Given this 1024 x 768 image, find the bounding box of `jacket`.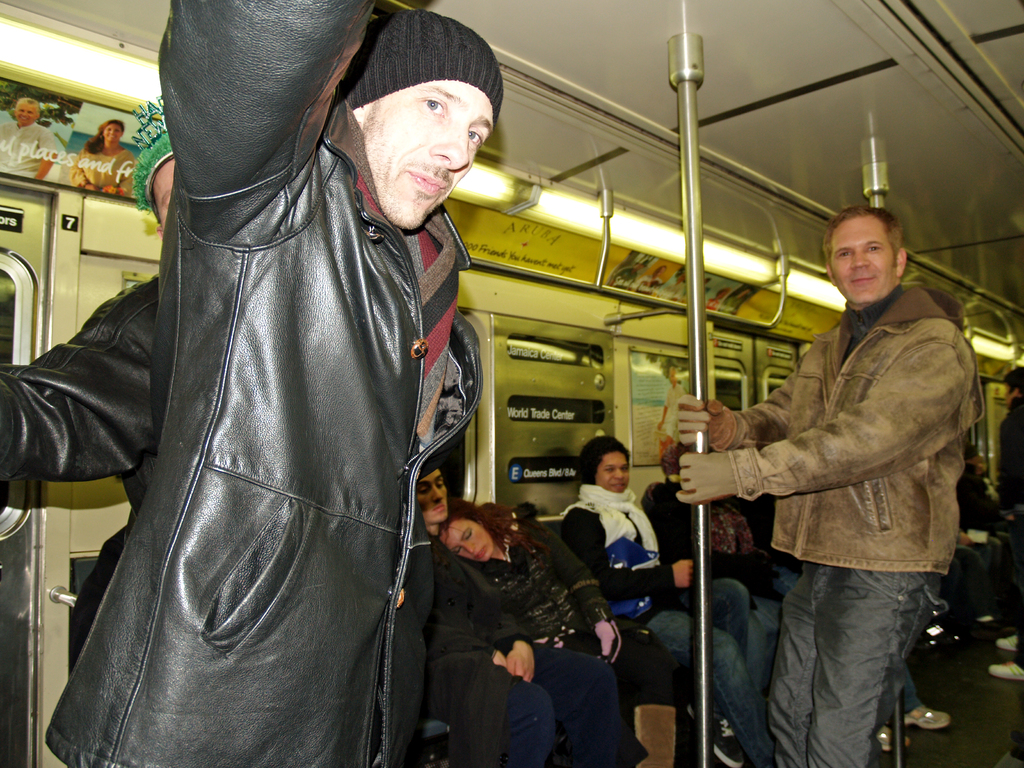
left=483, top=506, right=618, bottom=655.
